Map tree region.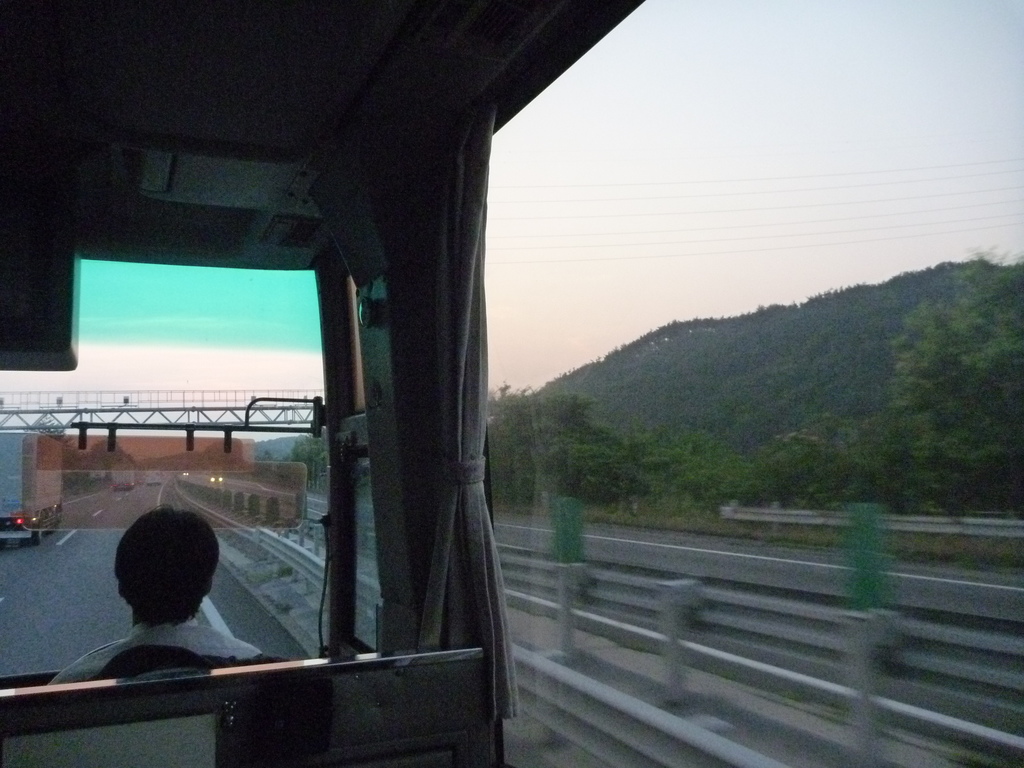
Mapped to 883,255,1023,513.
